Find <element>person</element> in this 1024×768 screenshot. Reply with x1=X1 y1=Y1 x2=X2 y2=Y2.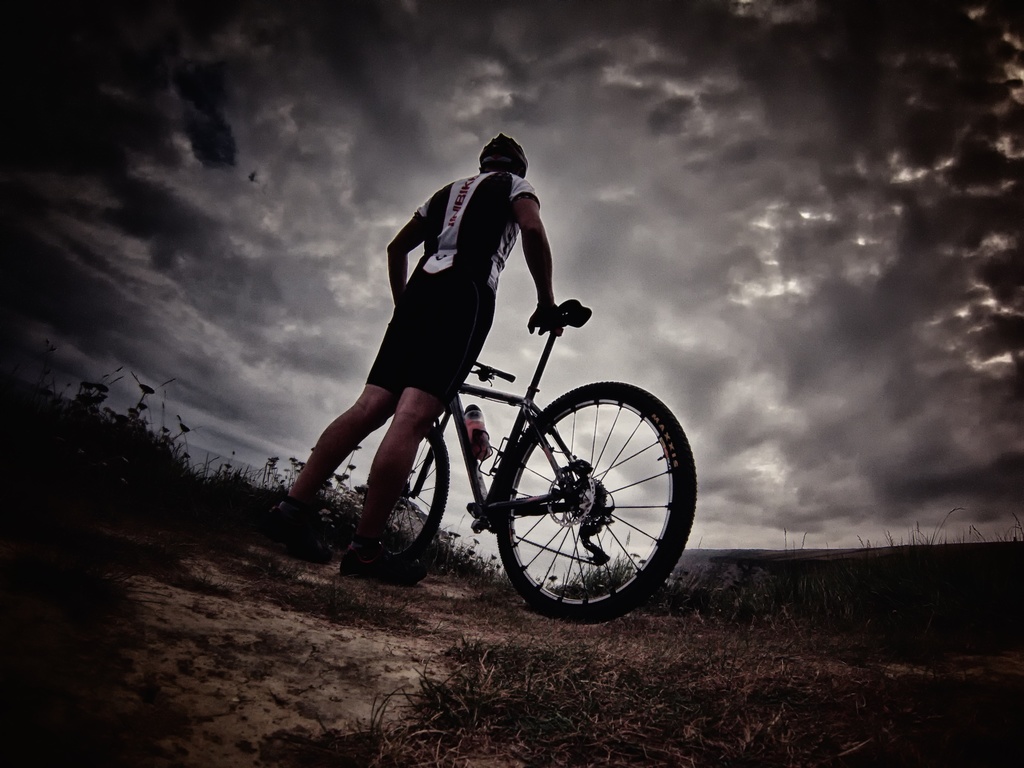
x1=266 y1=130 x2=560 y2=585.
